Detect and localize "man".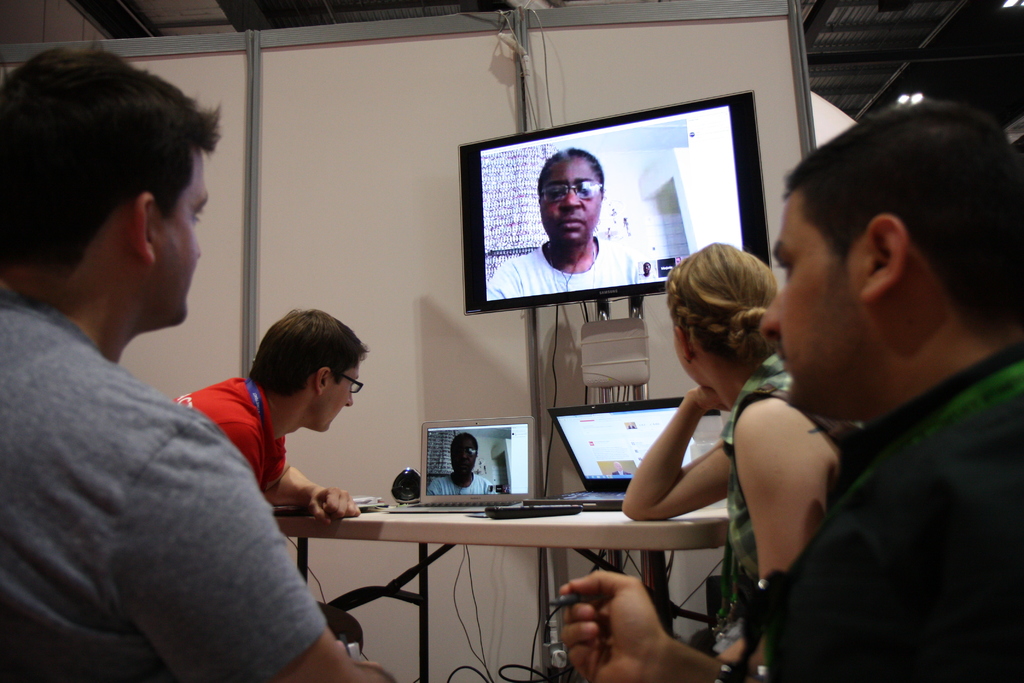
Localized at crop(159, 304, 375, 662).
